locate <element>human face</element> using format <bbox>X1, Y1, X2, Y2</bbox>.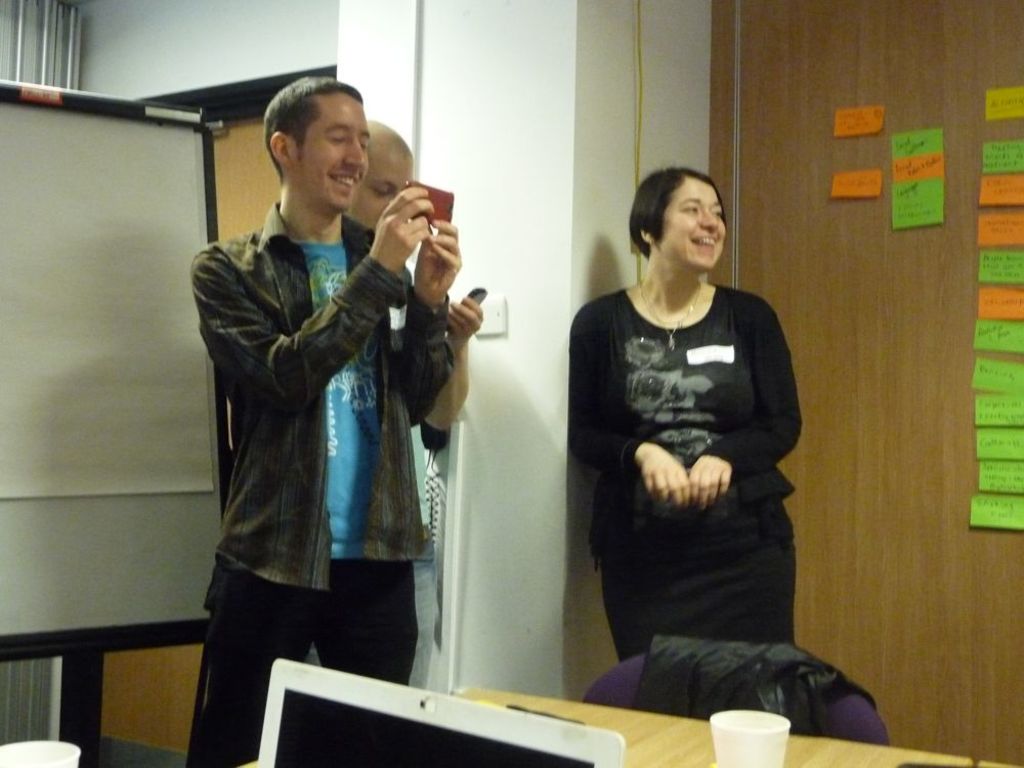
<bbox>634, 166, 736, 282</bbox>.
